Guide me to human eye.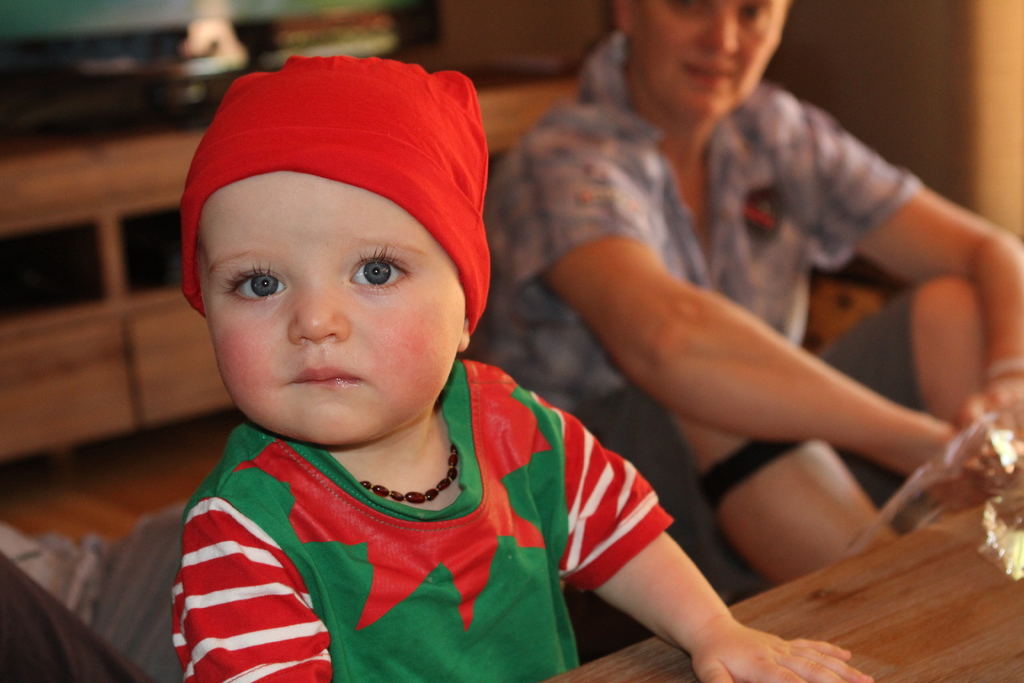
Guidance: Rect(209, 254, 291, 321).
